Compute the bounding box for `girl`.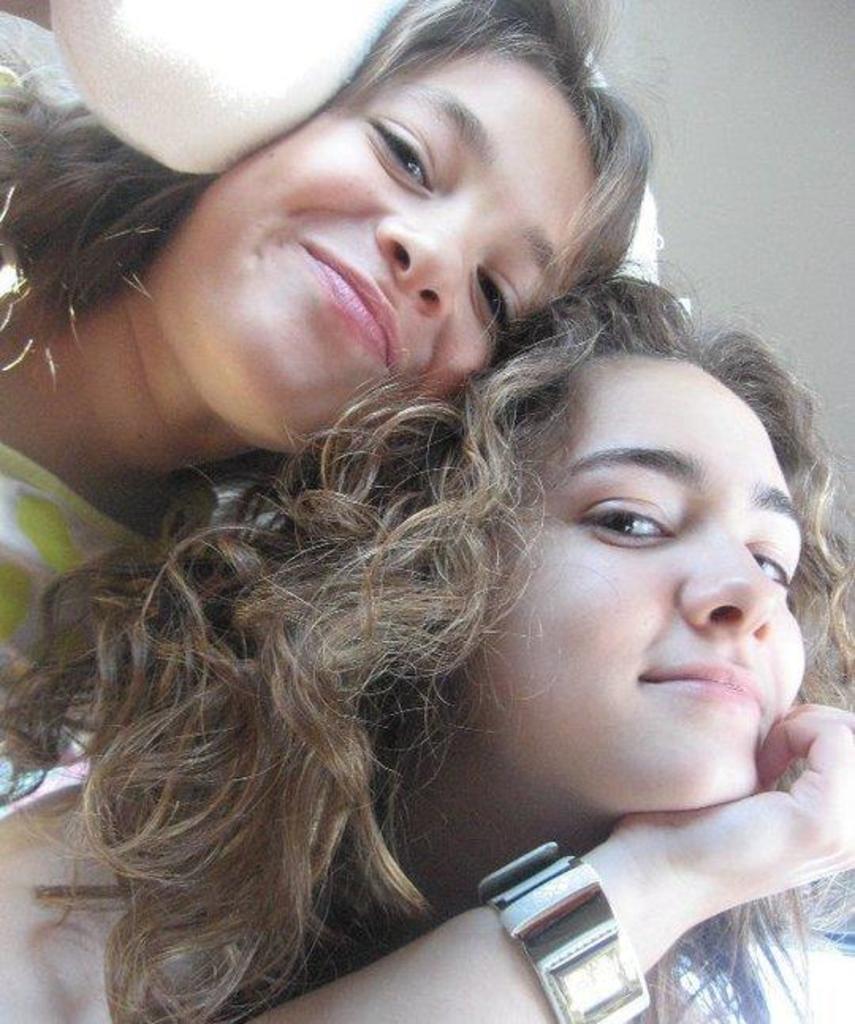
detection(0, 285, 853, 1022).
